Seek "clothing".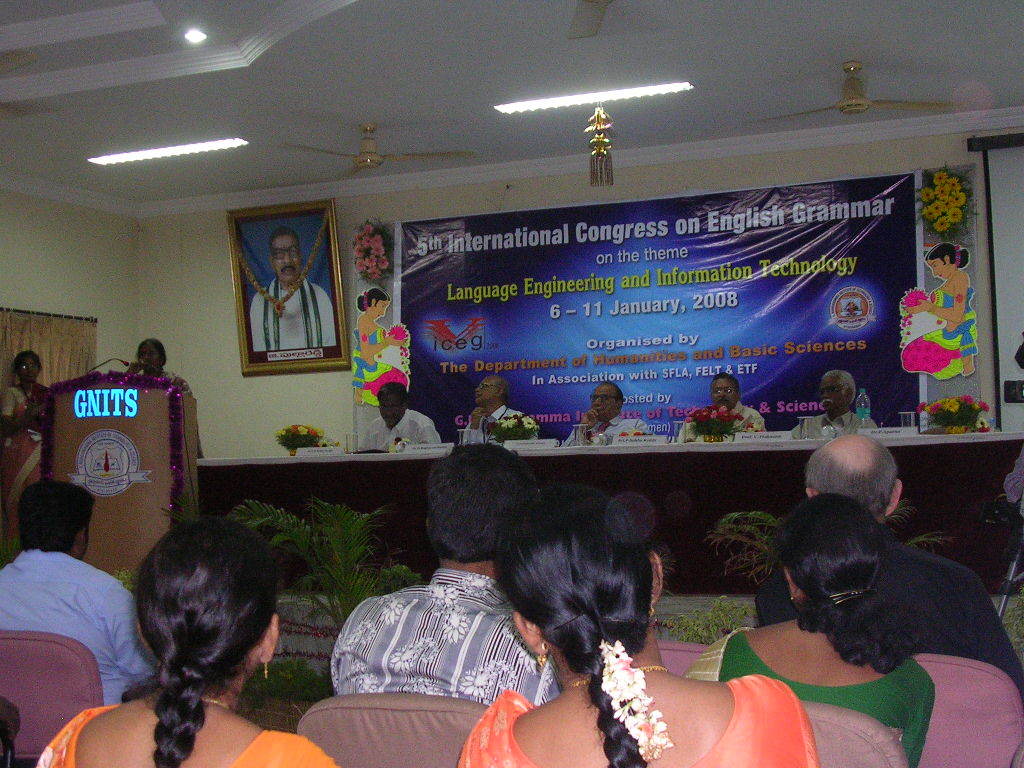
box=[756, 536, 1023, 767].
